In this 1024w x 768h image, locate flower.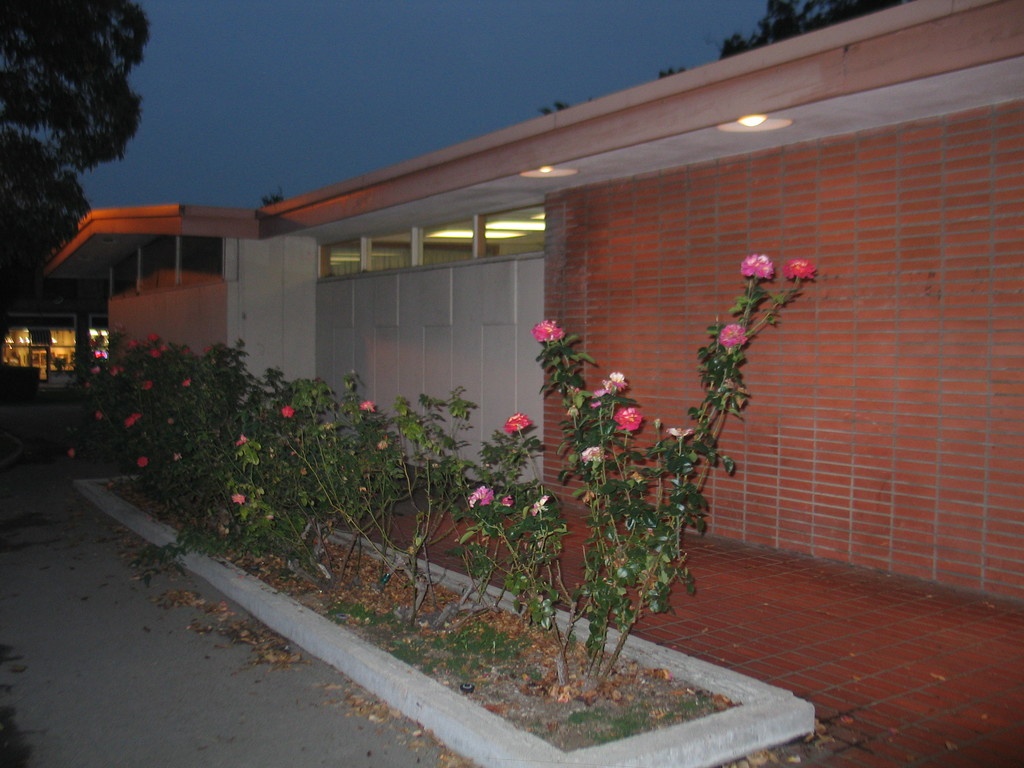
Bounding box: [left=467, top=483, right=499, bottom=507].
